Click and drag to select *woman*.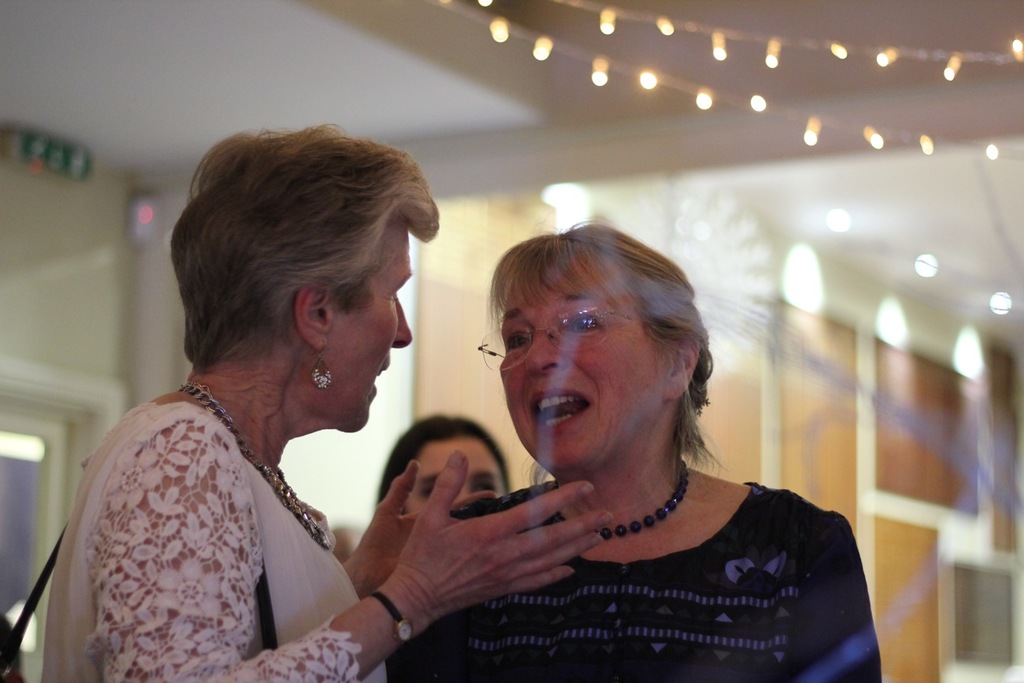
Selection: [37, 120, 613, 682].
